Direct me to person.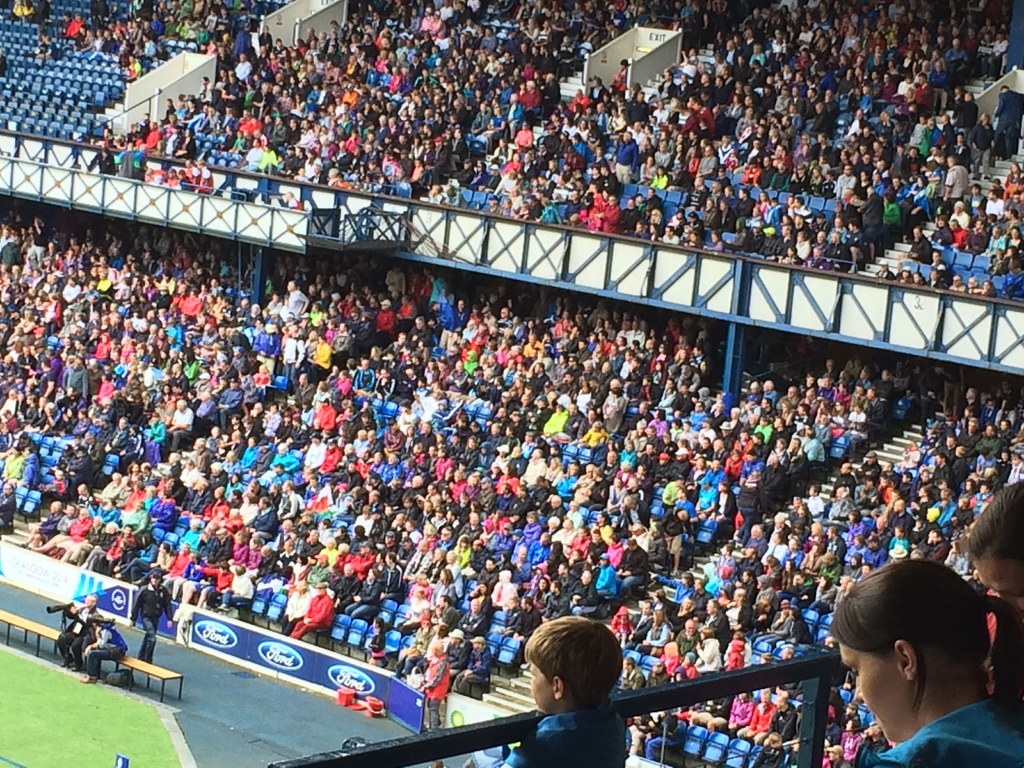
Direction: Rect(507, 620, 648, 754).
